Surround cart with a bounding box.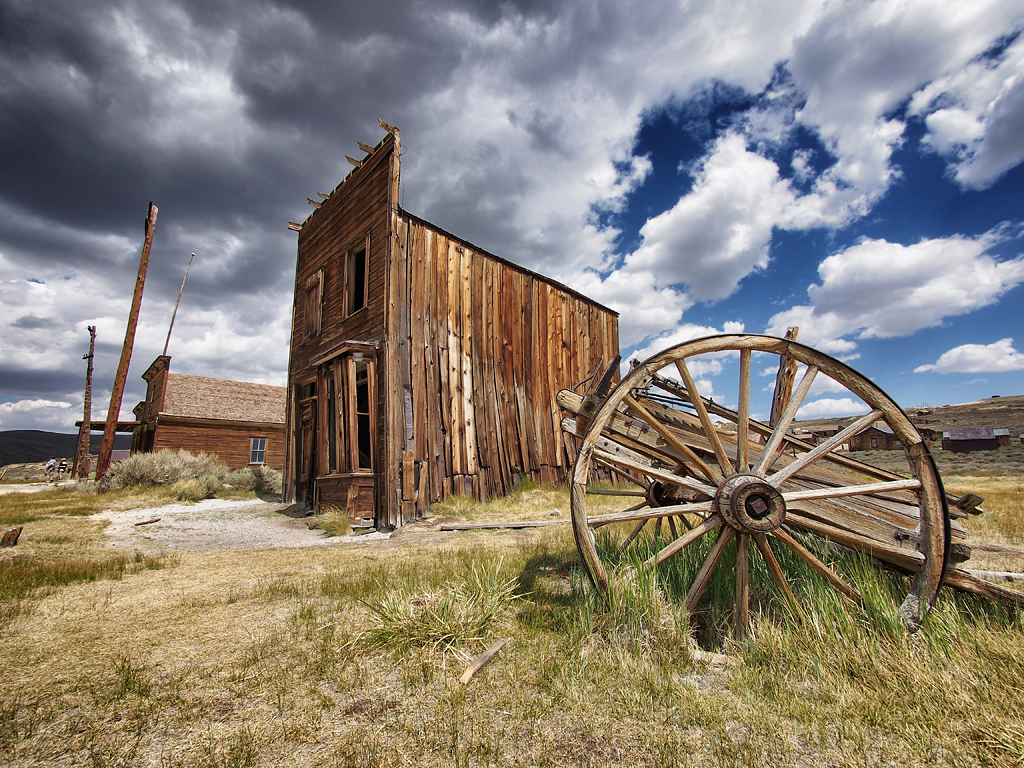
{"left": 451, "top": 208, "right": 970, "bottom": 701}.
